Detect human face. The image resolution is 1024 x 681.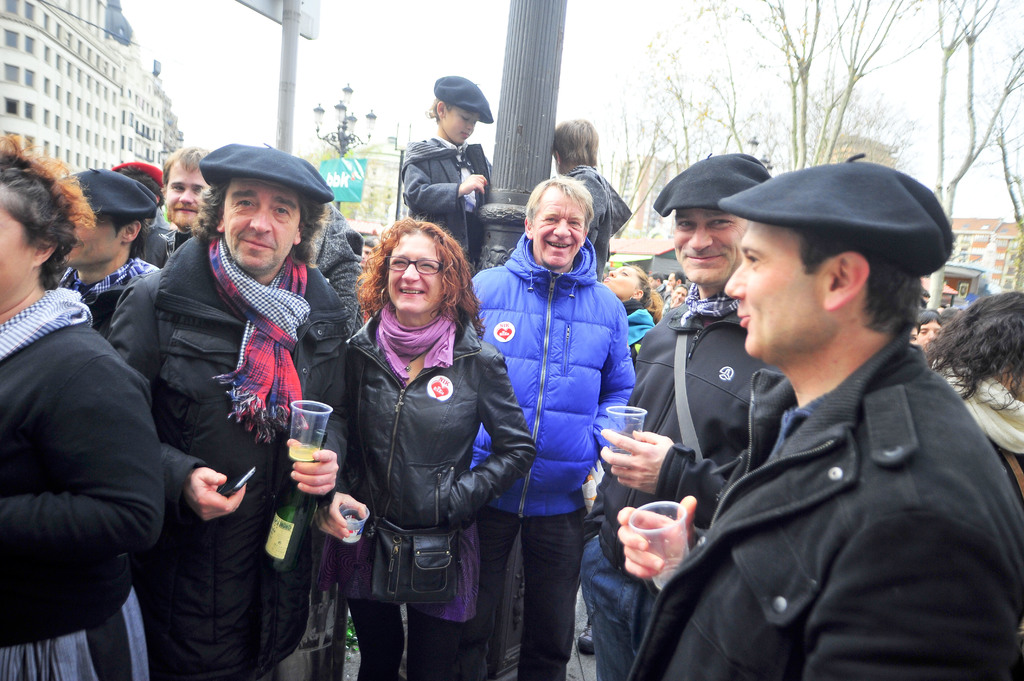
<bbox>65, 209, 122, 266</bbox>.
